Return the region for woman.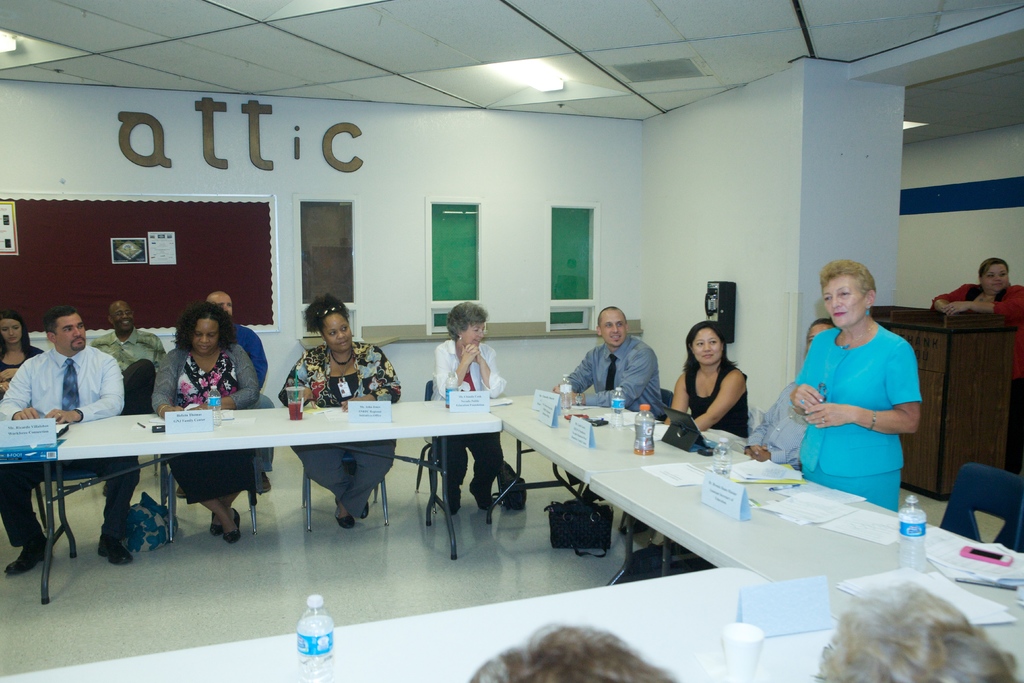
locate(279, 297, 400, 528).
